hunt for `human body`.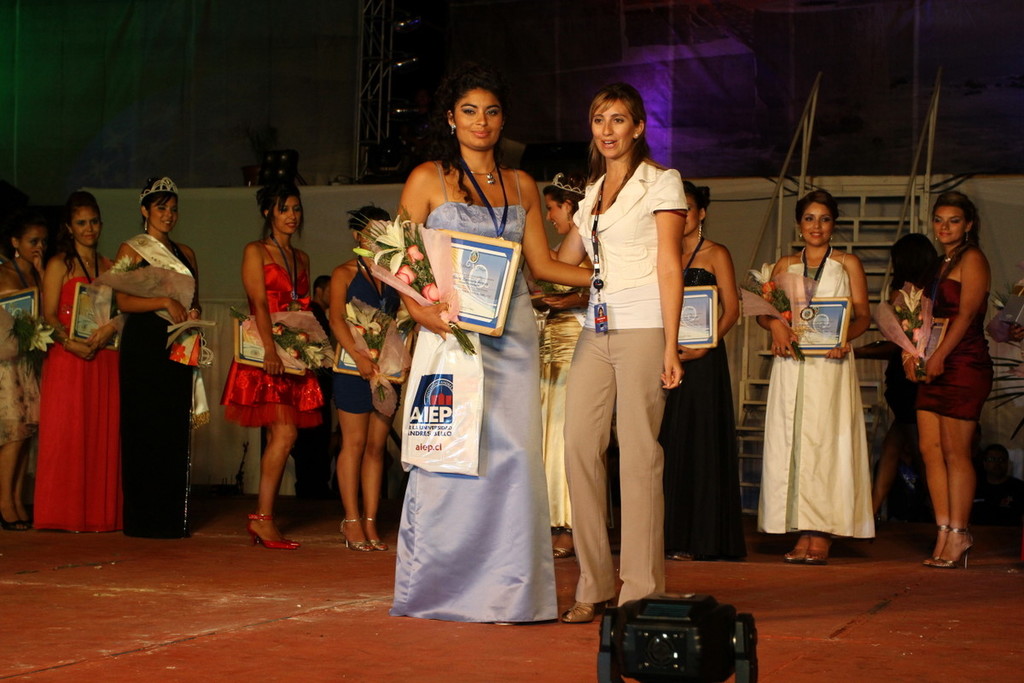
Hunted down at detection(902, 187, 993, 569).
